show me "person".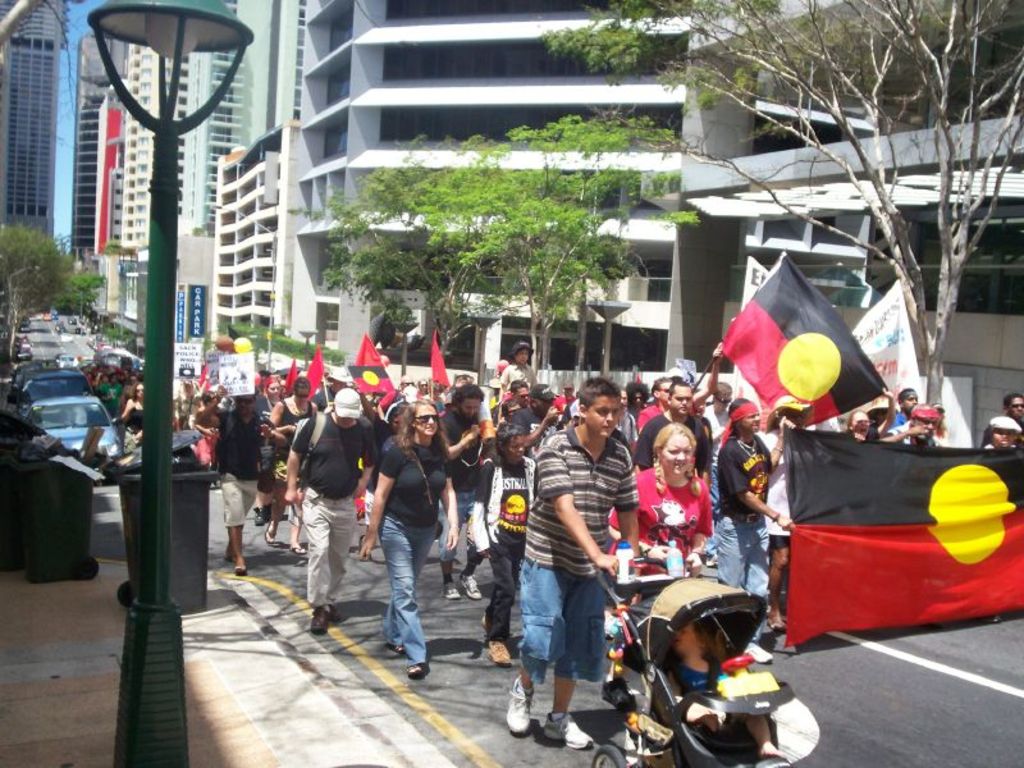
"person" is here: pyautogui.locateOnScreen(1000, 392, 1021, 416).
